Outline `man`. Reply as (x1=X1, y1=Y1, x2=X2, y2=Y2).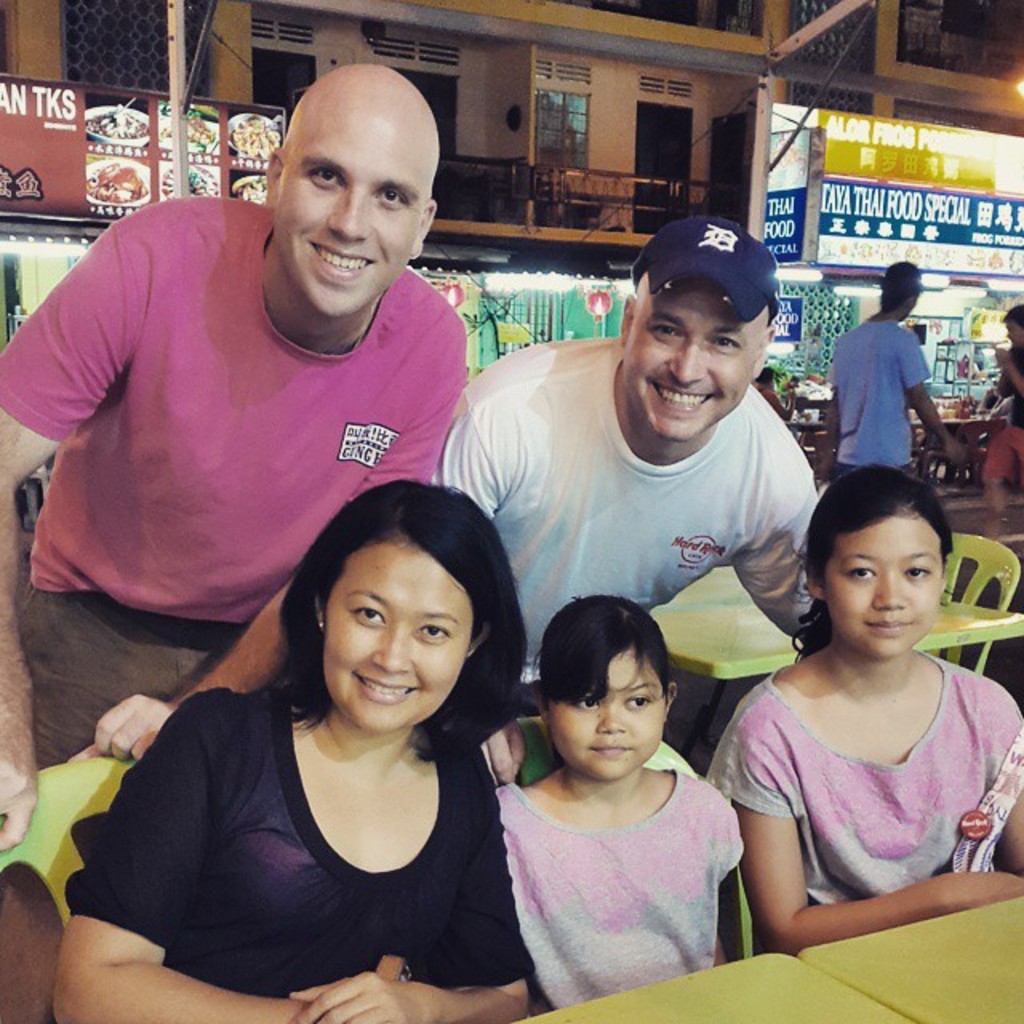
(x1=0, y1=69, x2=531, y2=971).
